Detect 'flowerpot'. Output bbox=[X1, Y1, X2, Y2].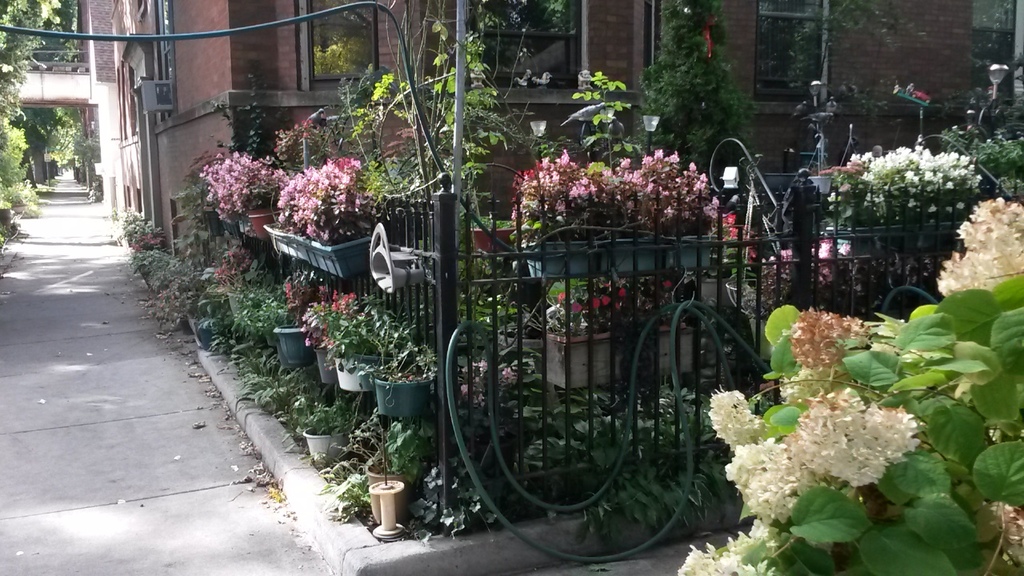
bbox=[541, 314, 697, 383].
